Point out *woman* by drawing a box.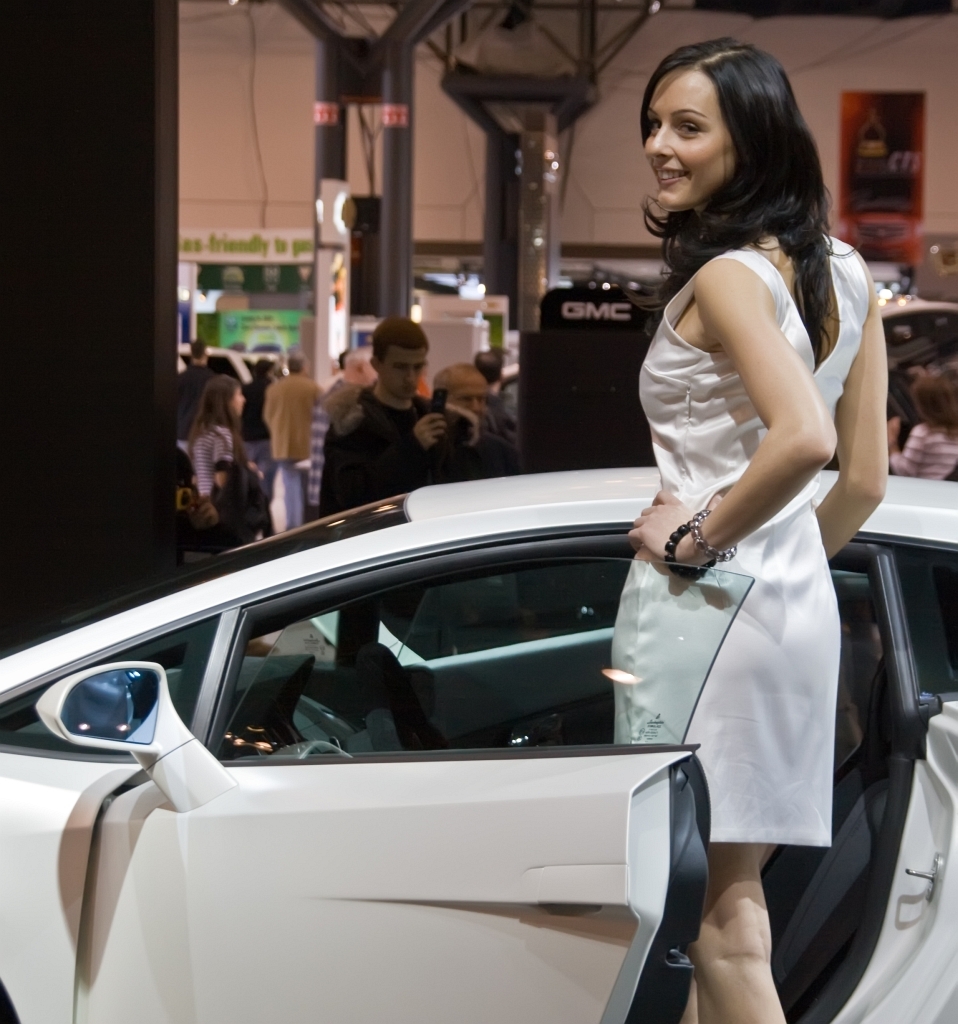
x1=595 y1=53 x2=896 y2=965.
